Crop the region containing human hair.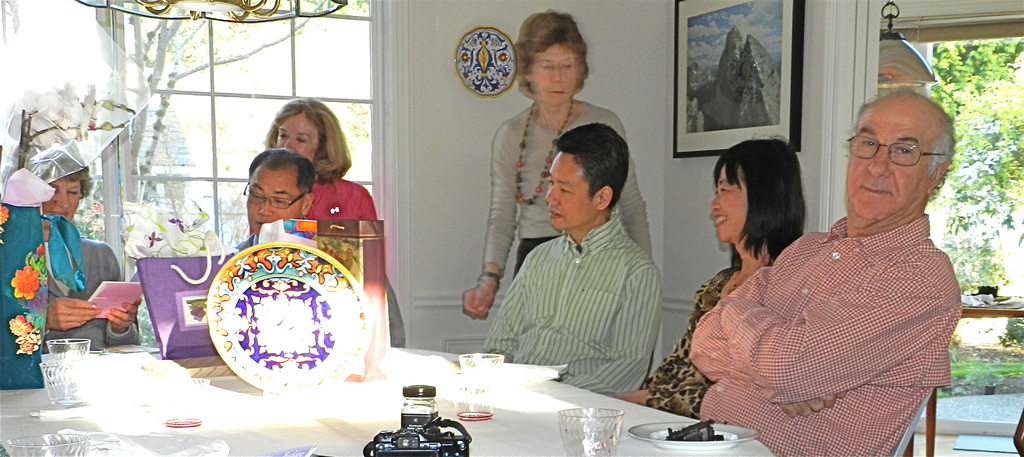
Crop region: (558, 122, 627, 202).
